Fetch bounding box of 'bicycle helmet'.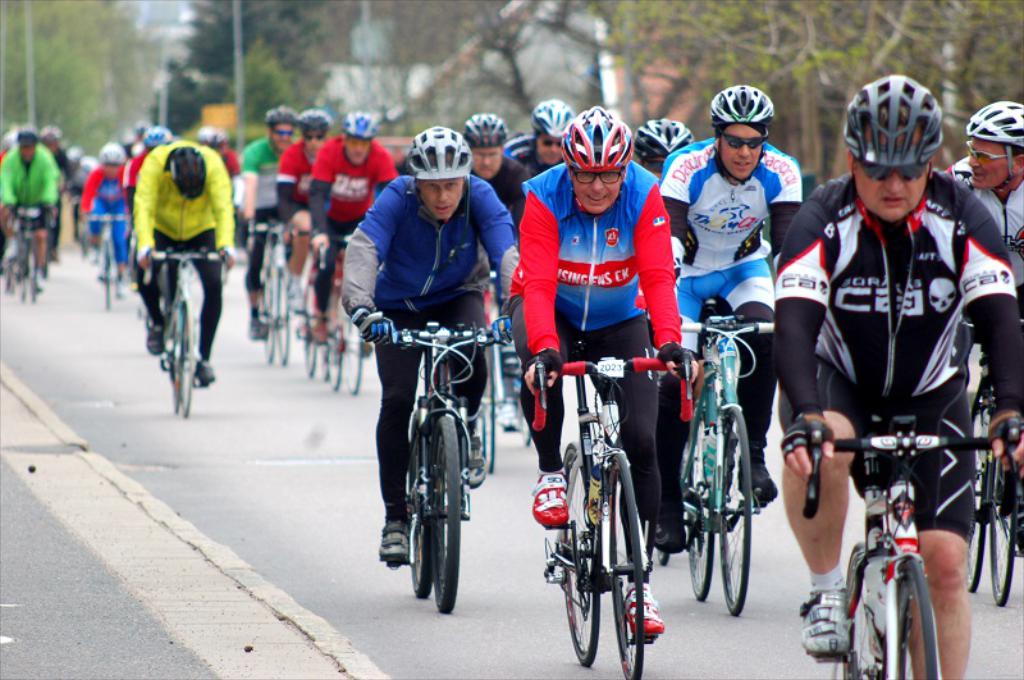
Bbox: [274,108,291,123].
